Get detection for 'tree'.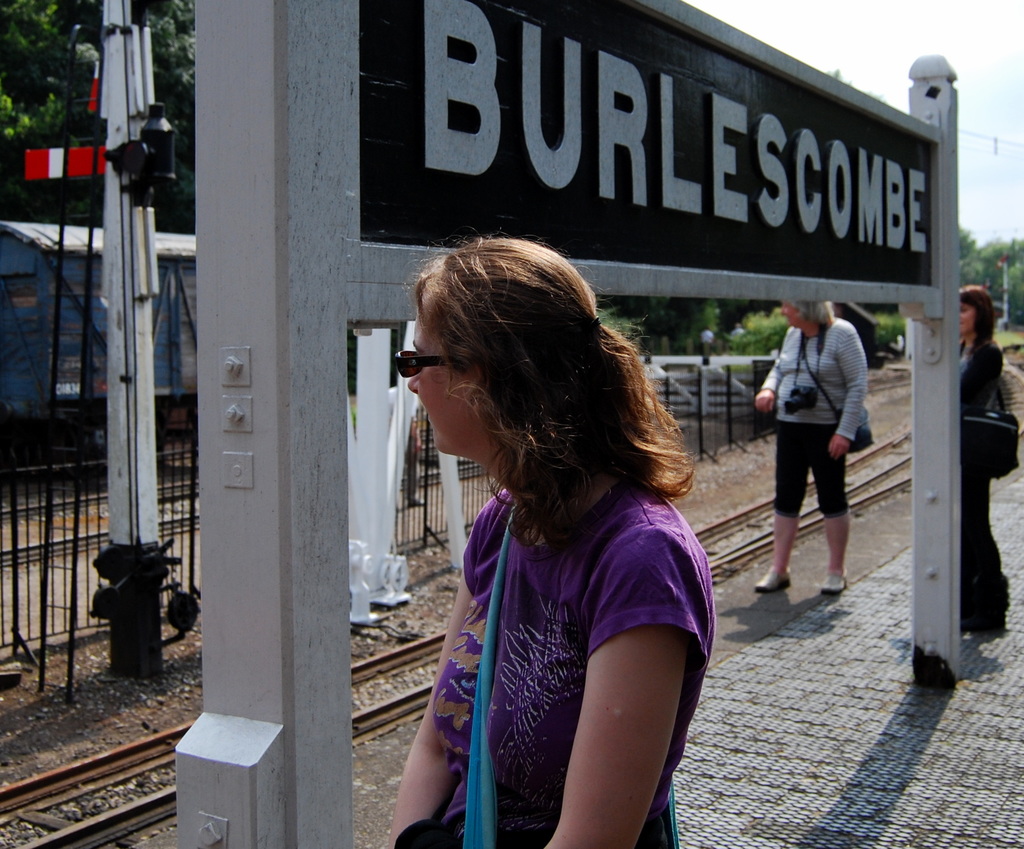
Detection: 960,227,1023,332.
